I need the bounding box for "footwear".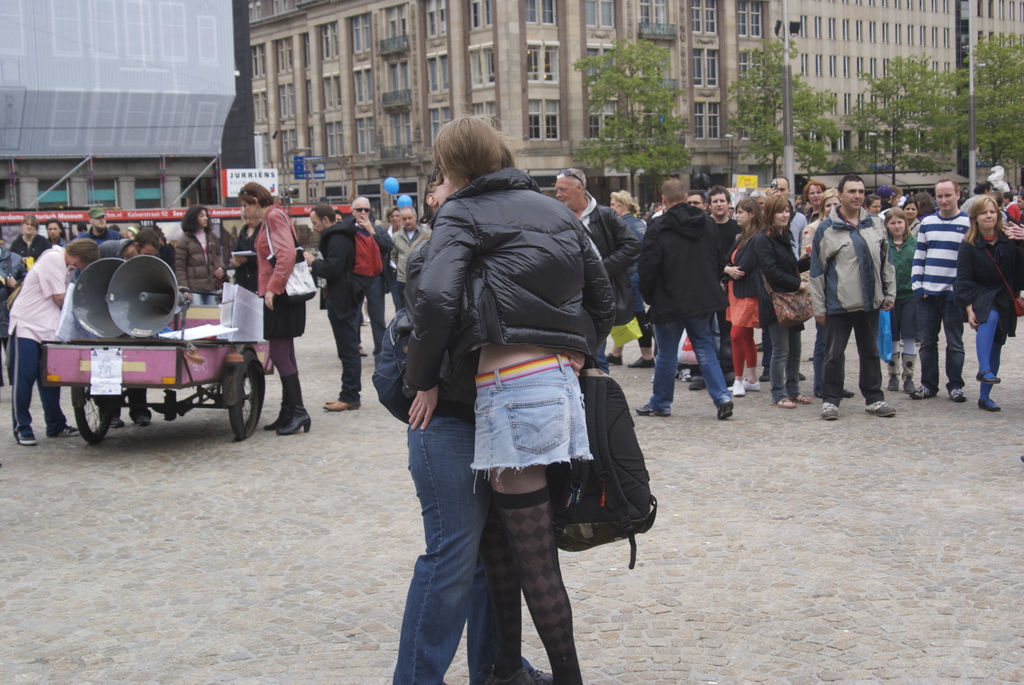
Here it is: region(726, 379, 761, 392).
